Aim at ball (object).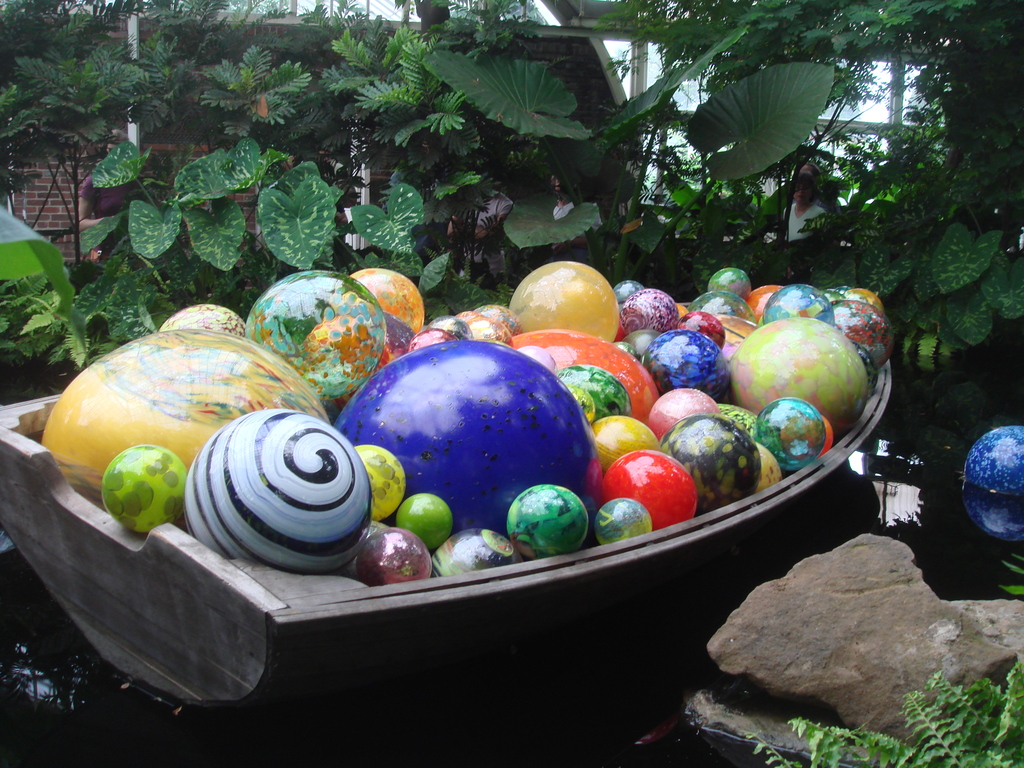
Aimed at 663,418,759,508.
